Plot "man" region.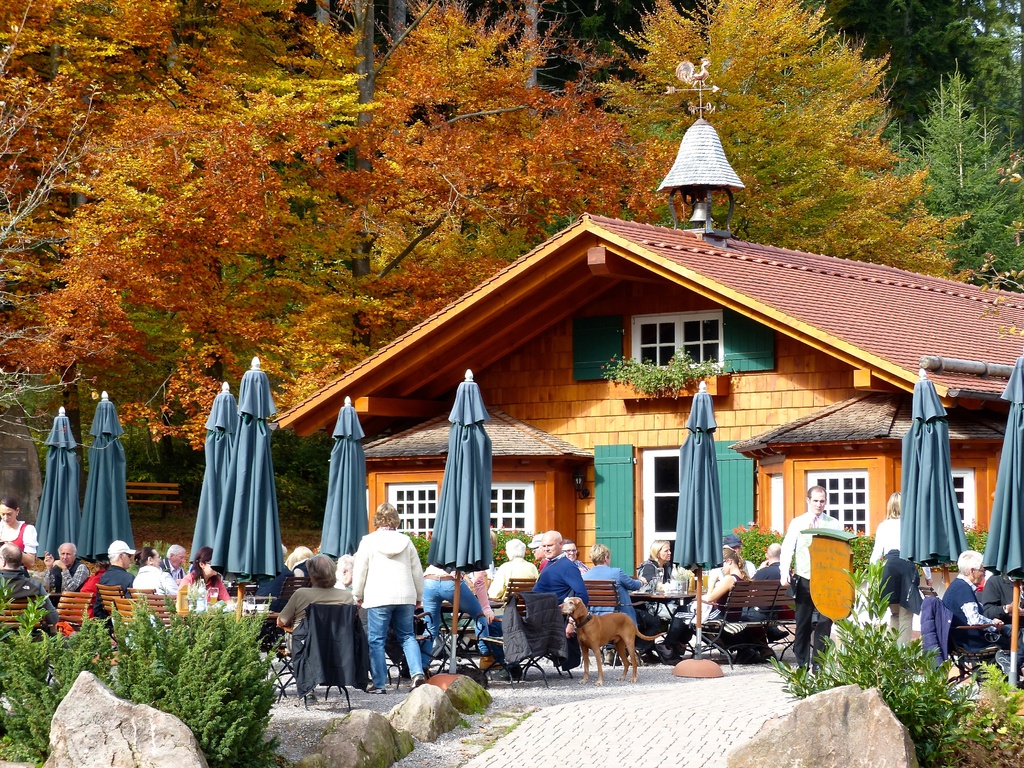
Plotted at x1=99, y1=539, x2=136, y2=593.
